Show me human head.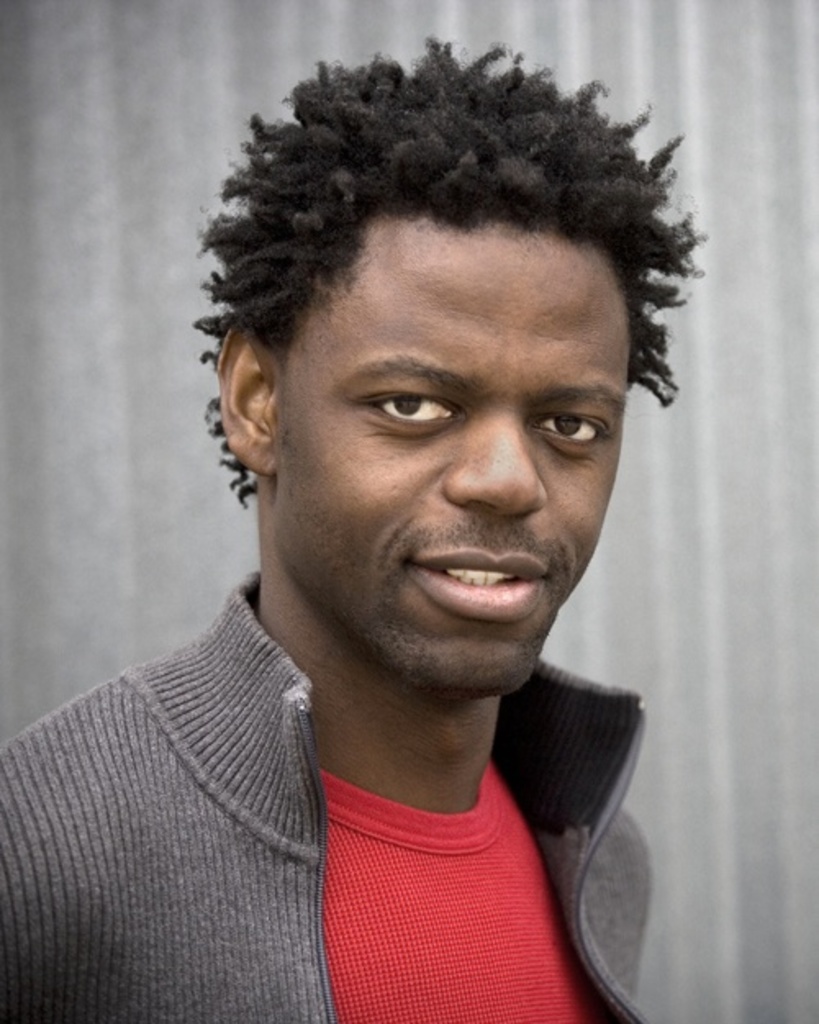
human head is here: pyautogui.locateOnScreen(210, 64, 663, 646).
